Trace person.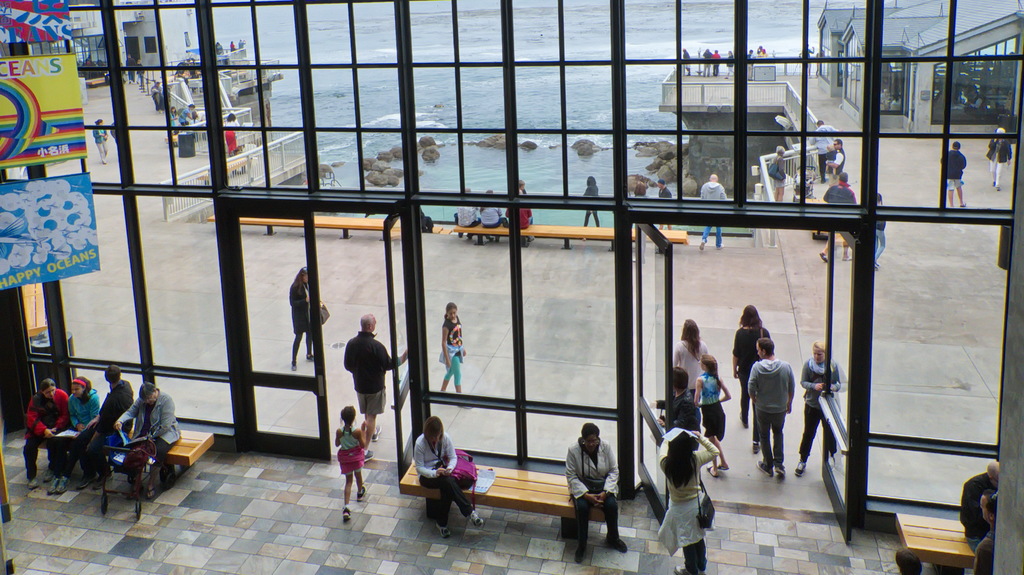
Traced to bbox(714, 50, 722, 76).
